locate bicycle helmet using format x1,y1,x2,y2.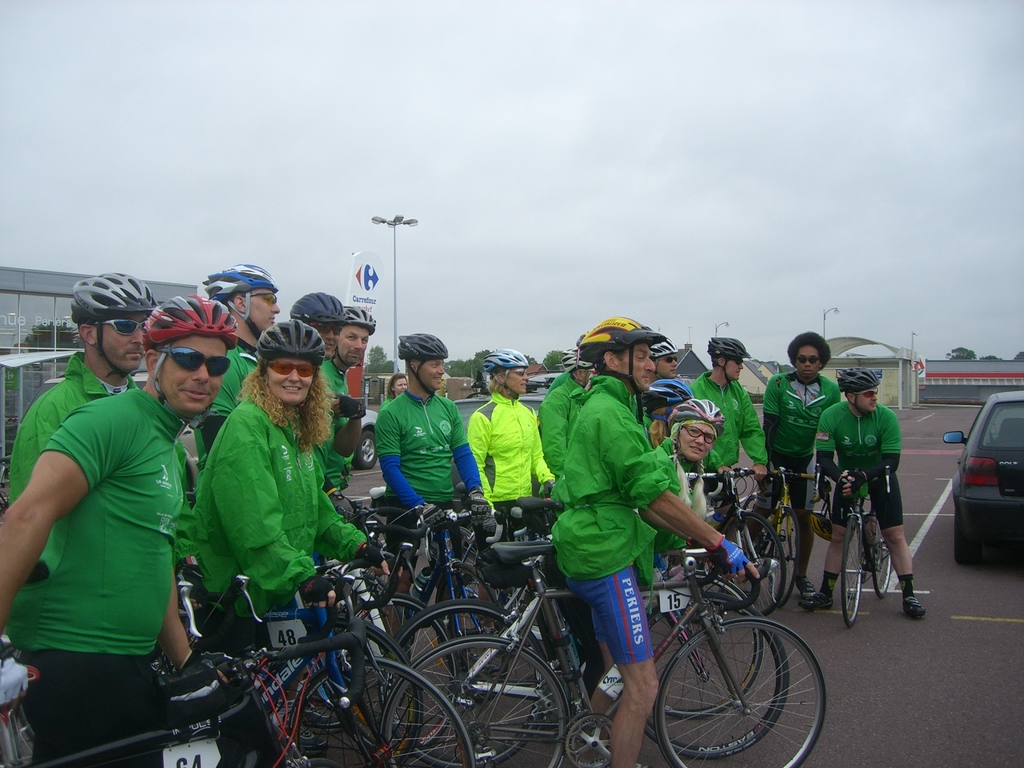
392,329,451,394.
